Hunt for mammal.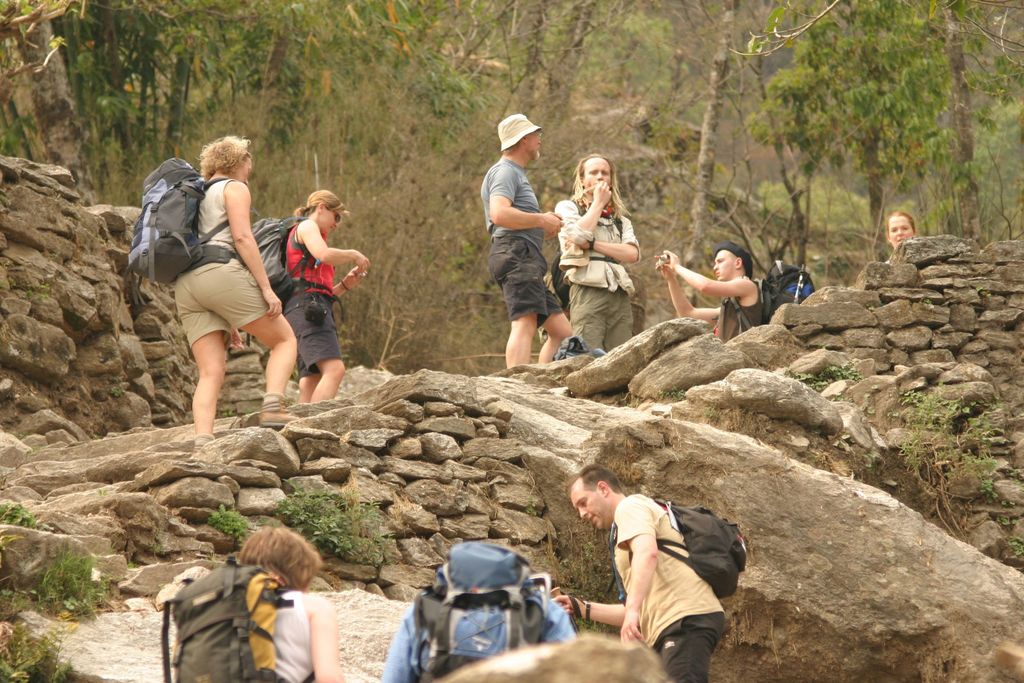
Hunted down at box=[554, 147, 643, 352].
